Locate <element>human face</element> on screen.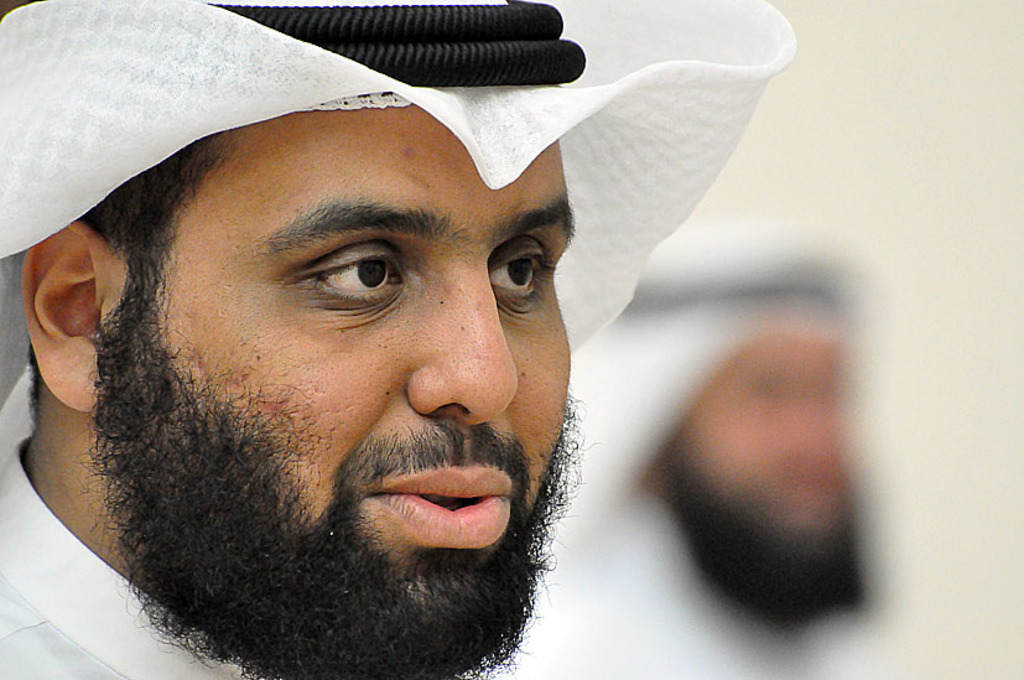
On screen at 77,102,603,679.
